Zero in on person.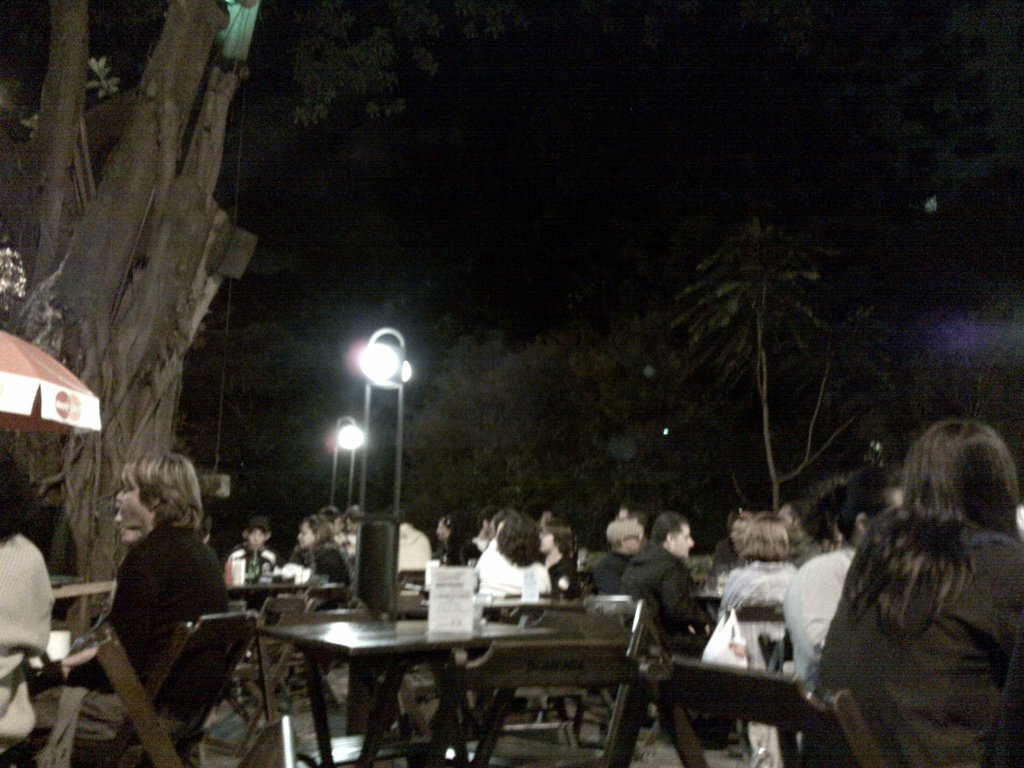
Zeroed in: x1=80, y1=444, x2=222, y2=727.
